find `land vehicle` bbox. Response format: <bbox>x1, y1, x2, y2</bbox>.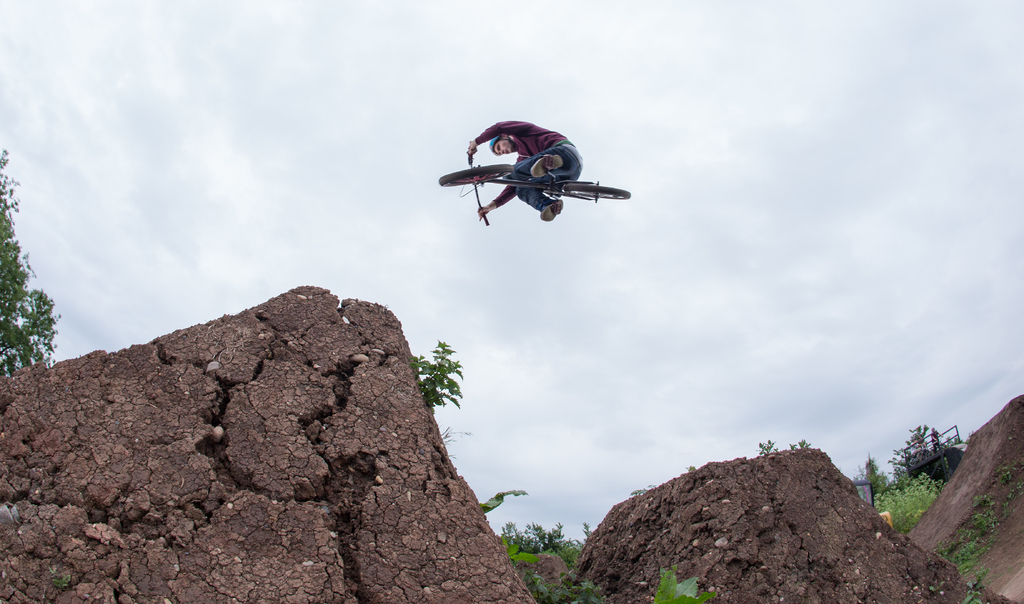
<bbox>438, 151, 630, 227</bbox>.
